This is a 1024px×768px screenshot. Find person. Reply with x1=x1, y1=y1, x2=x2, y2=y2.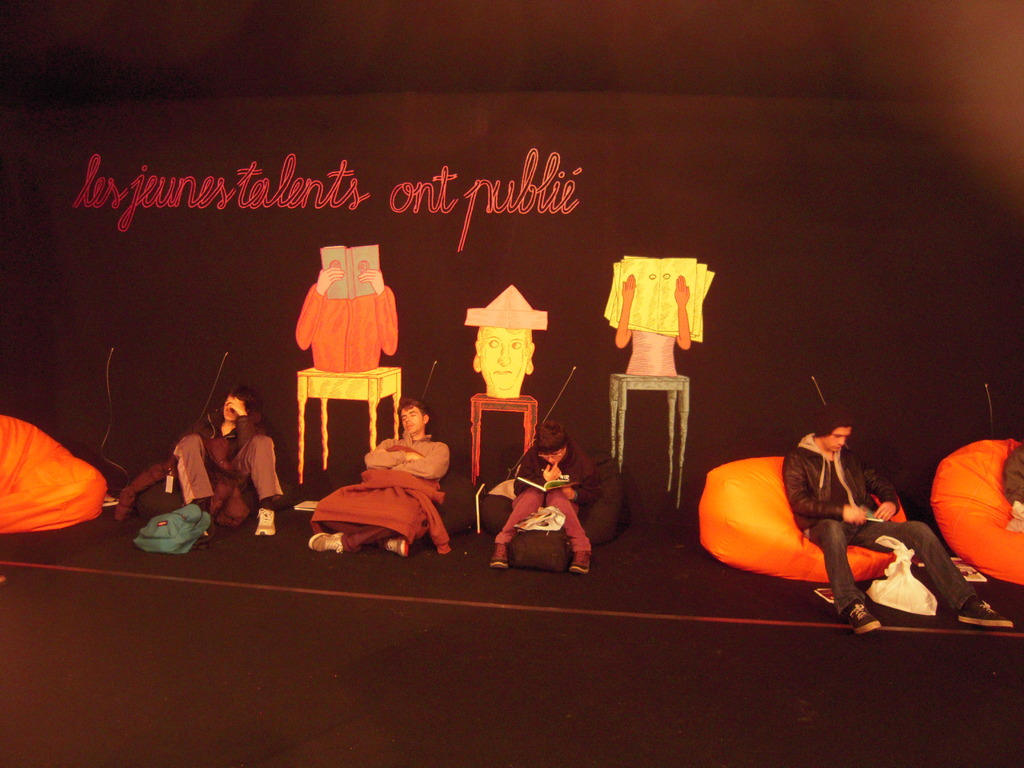
x1=302, y1=390, x2=452, y2=557.
